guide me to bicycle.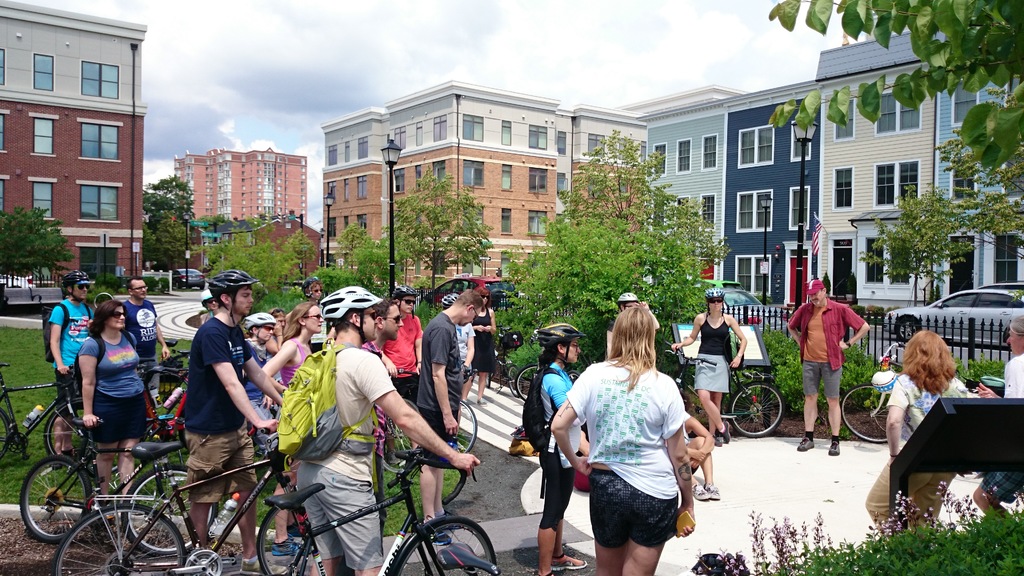
Guidance: rect(143, 334, 192, 410).
